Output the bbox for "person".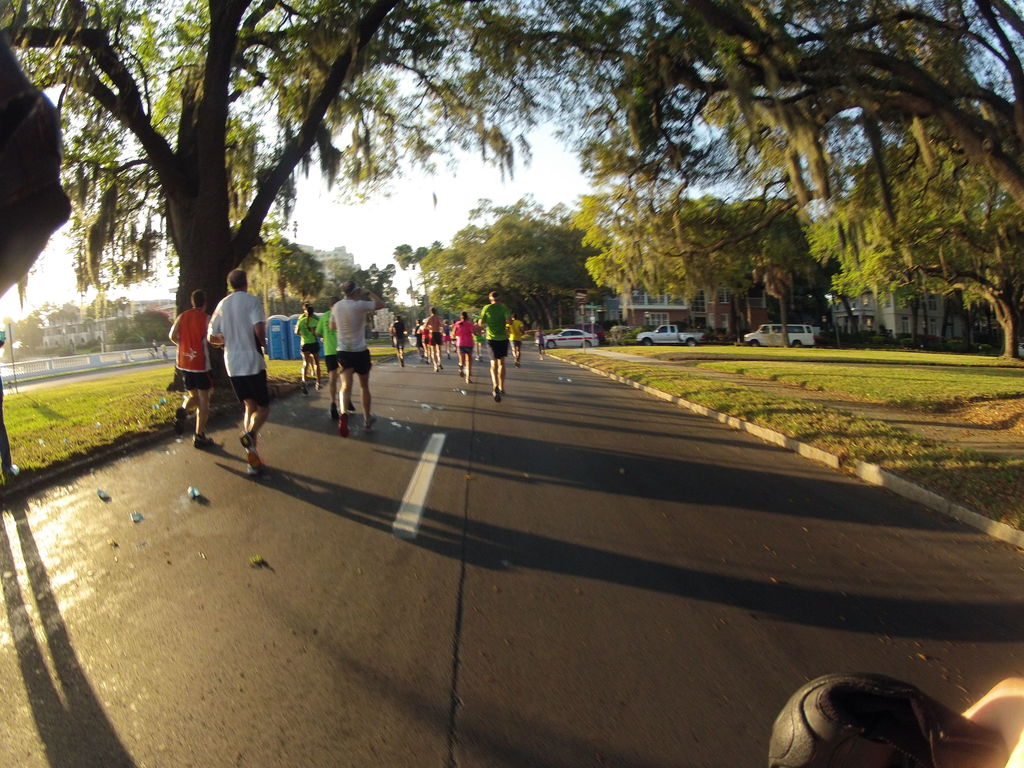
x1=0, y1=321, x2=22, y2=492.
